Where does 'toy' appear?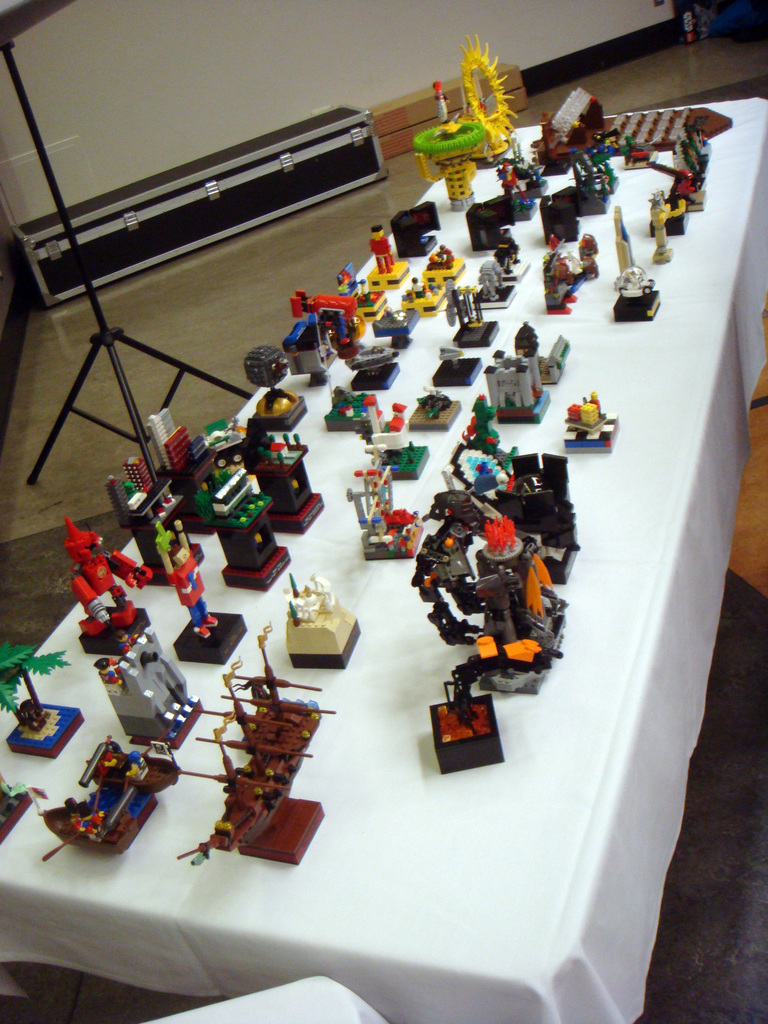
Appears at 573,230,596,264.
